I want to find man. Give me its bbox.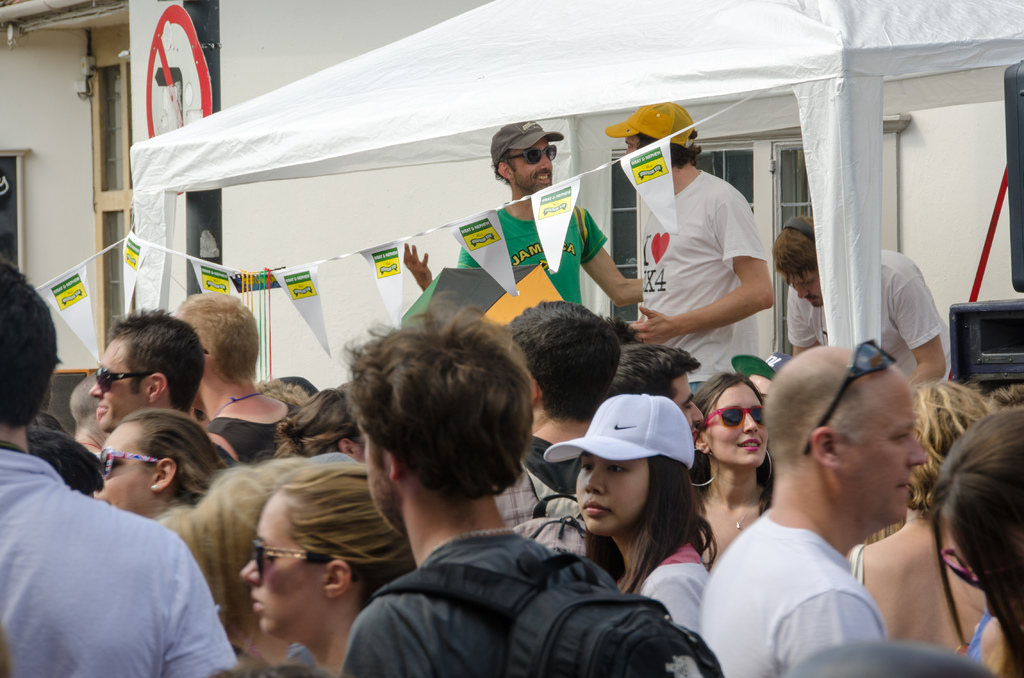
279/333/668/677.
